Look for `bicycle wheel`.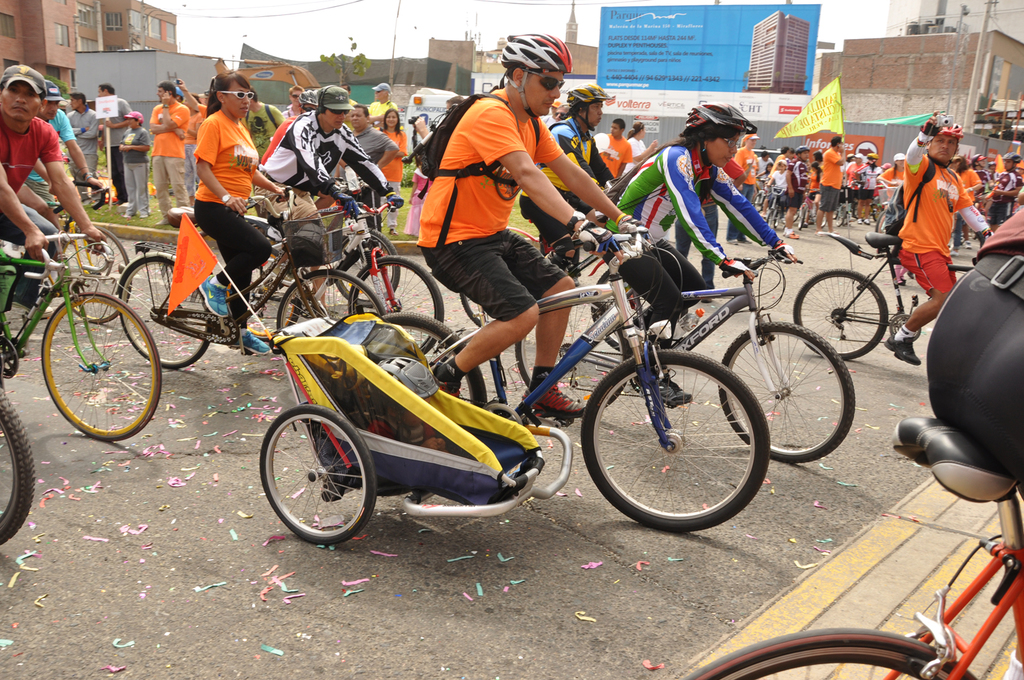
Found: BBox(378, 309, 486, 411).
